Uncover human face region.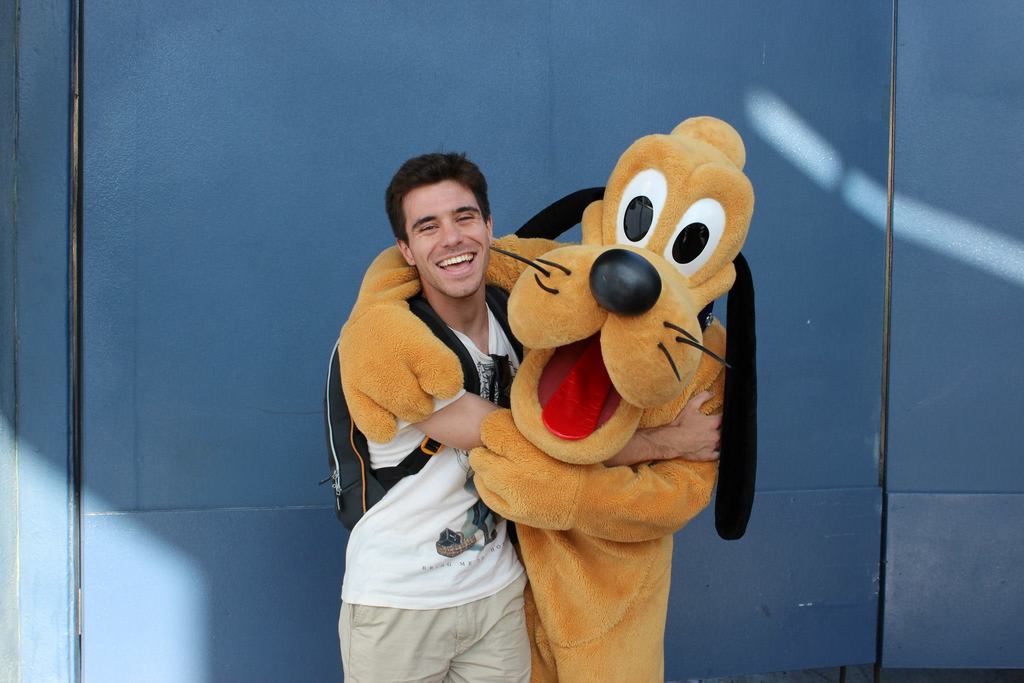
Uncovered: box(408, 182, 491, 297).
